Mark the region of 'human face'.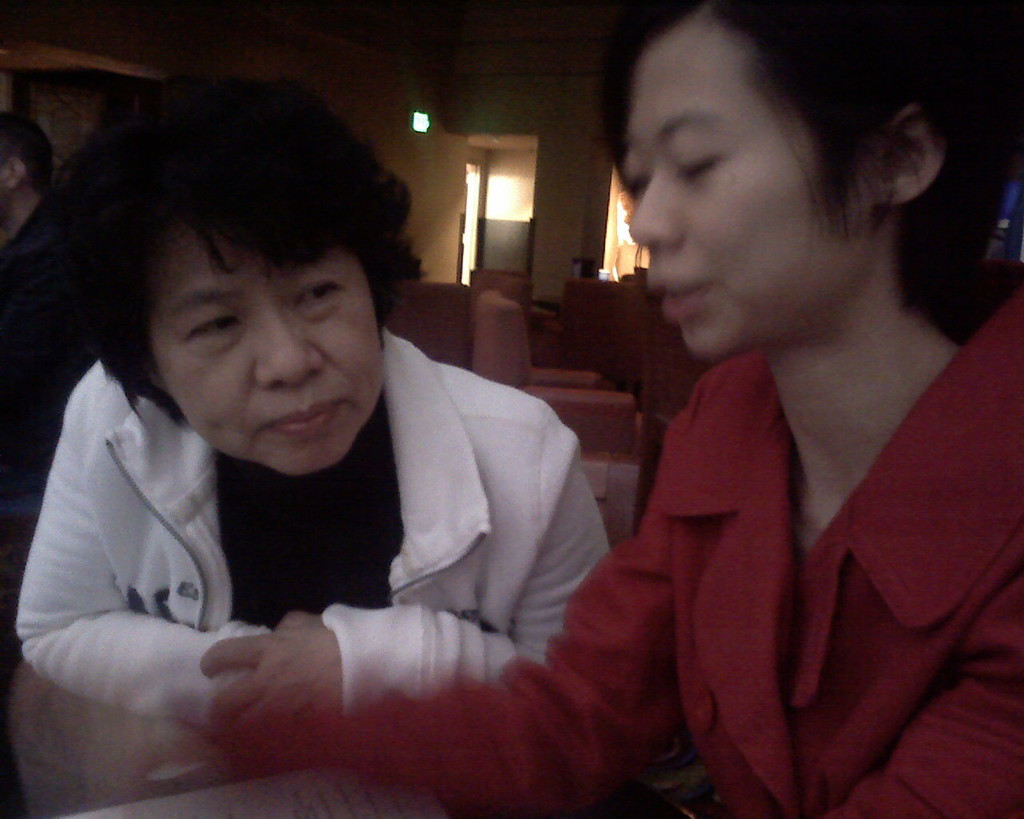
Region: [624,19,872,362].
